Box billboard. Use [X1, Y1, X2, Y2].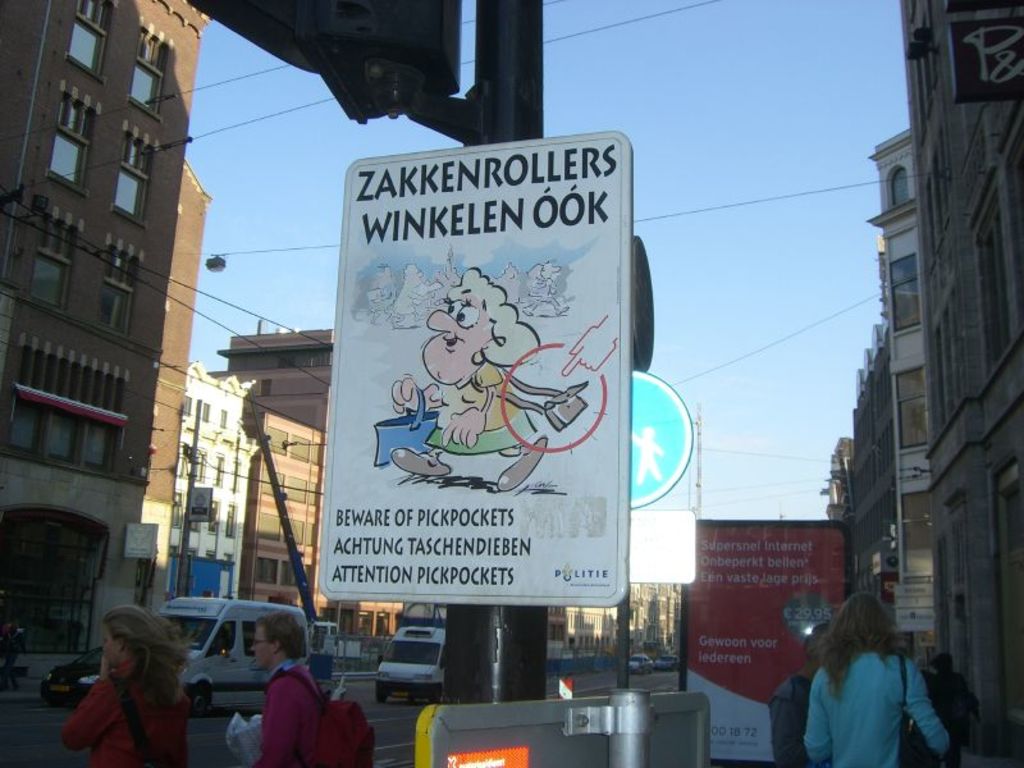
[271, 76, 708, 636].
